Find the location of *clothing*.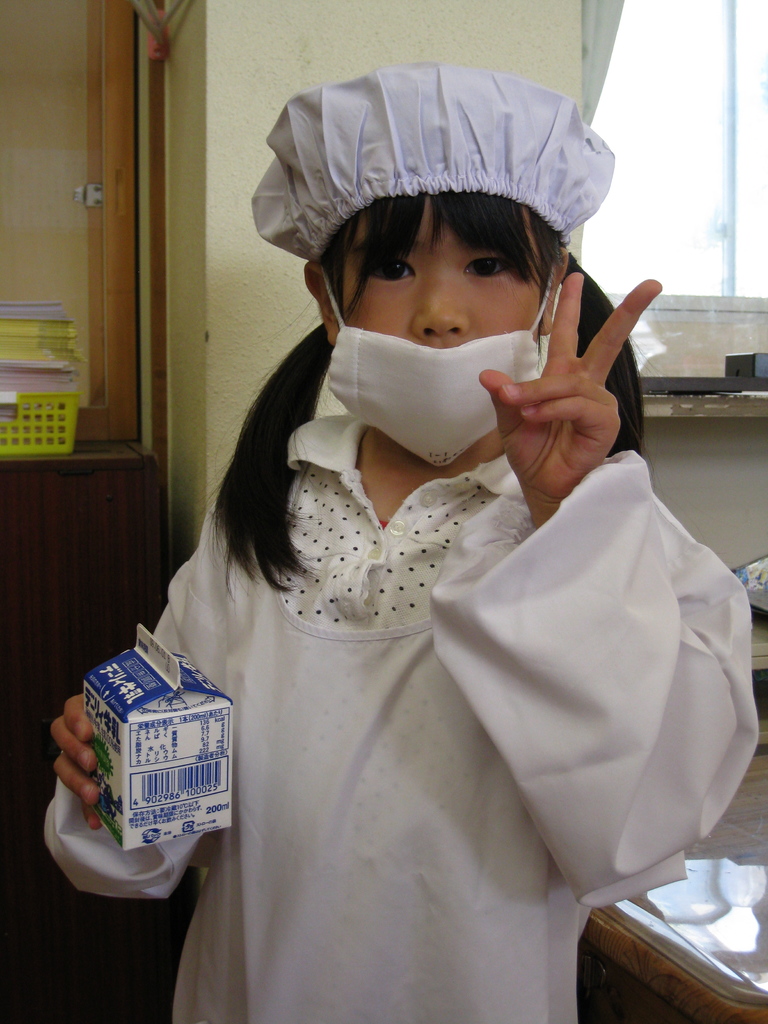
Location: bbox(159, 337, 568, 996).
